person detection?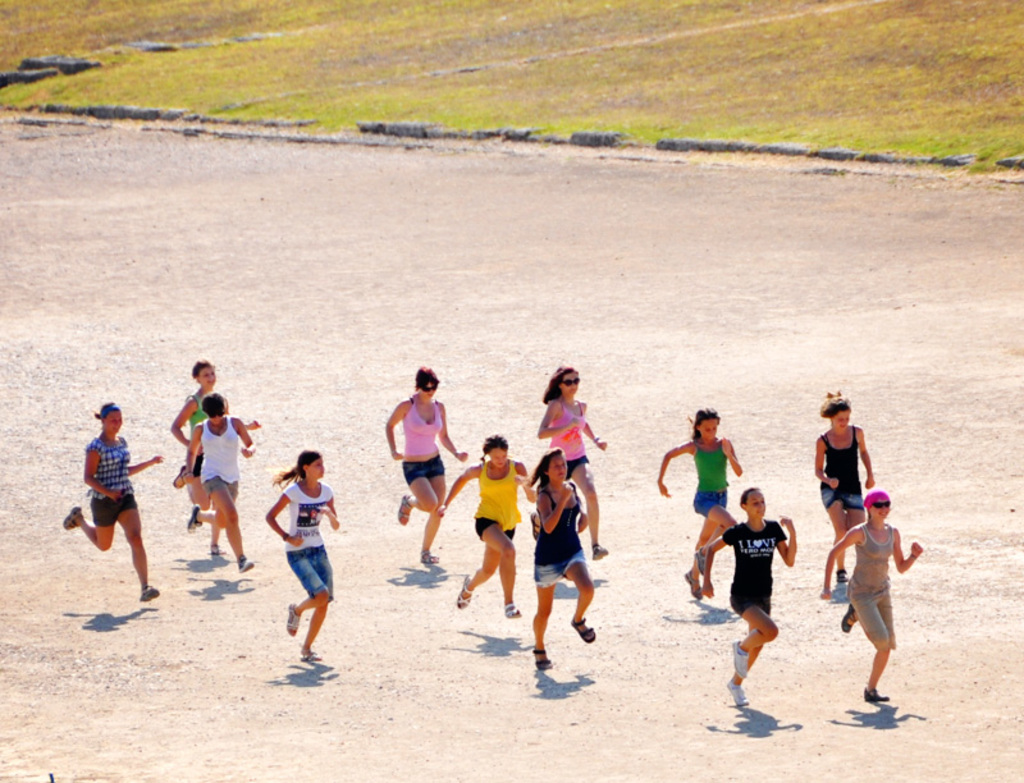
rect(655, 404, 742, 603)
